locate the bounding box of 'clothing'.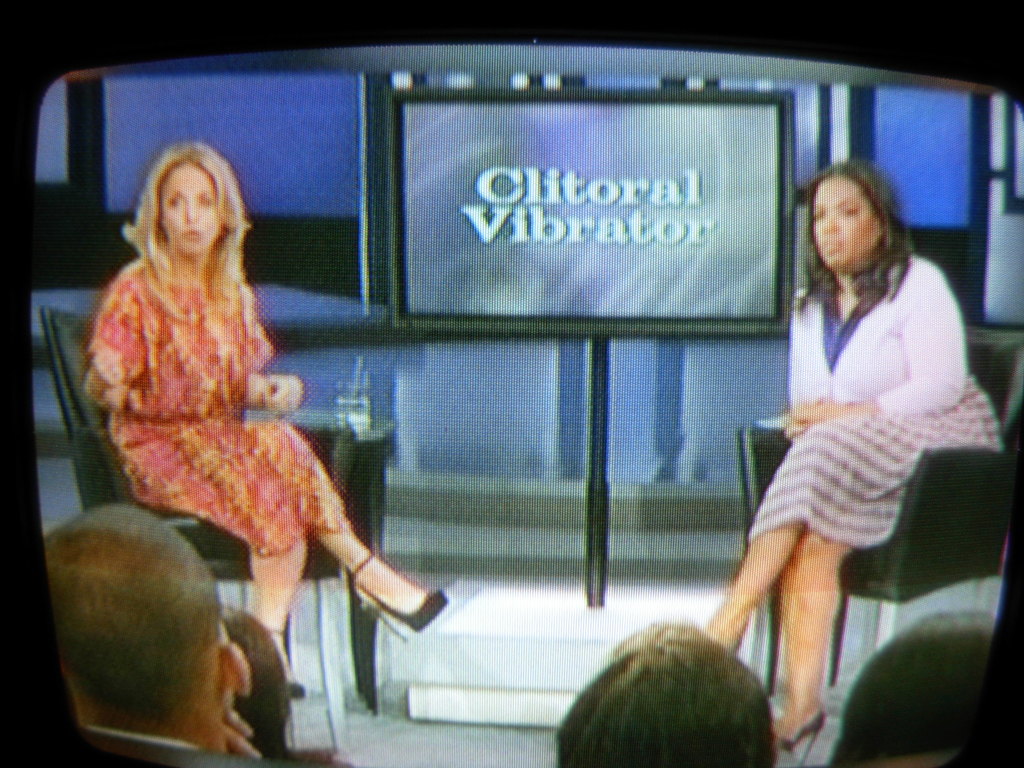
Bounding box: 88 723 292 767.
